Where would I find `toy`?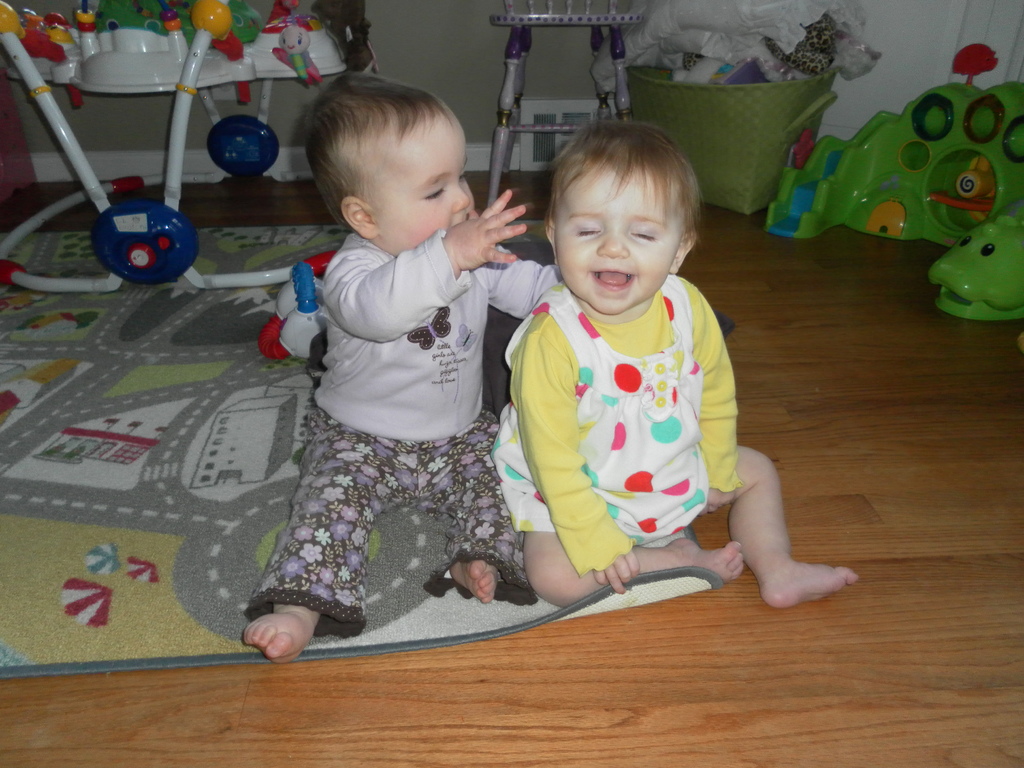
At select_region(928, 197, 1023, 323).
